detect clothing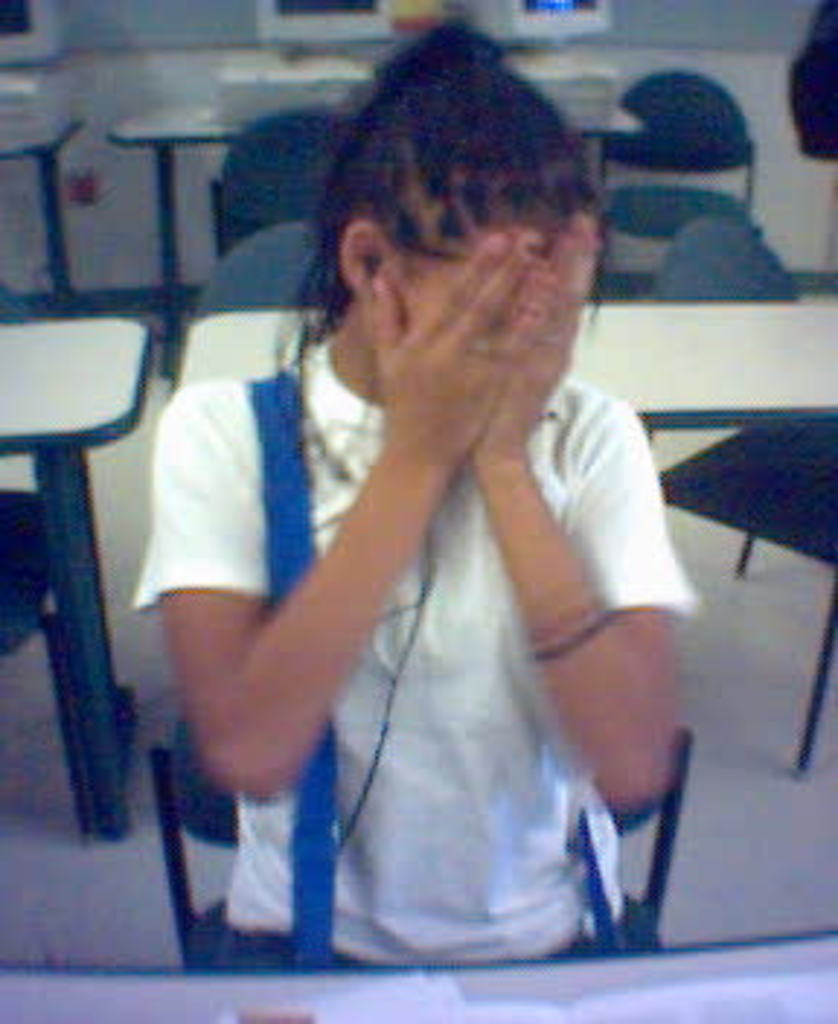
(left=145, top=169, right=707, bottom=951)
